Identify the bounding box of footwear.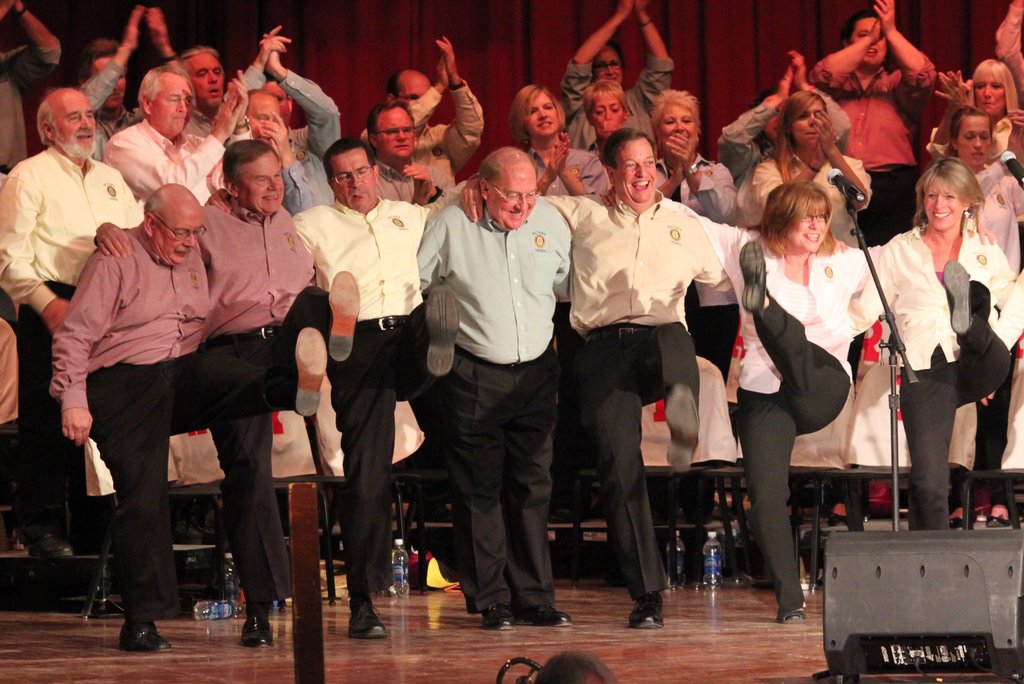
<bbox>982, 514, 1012, 531</bbox>.
